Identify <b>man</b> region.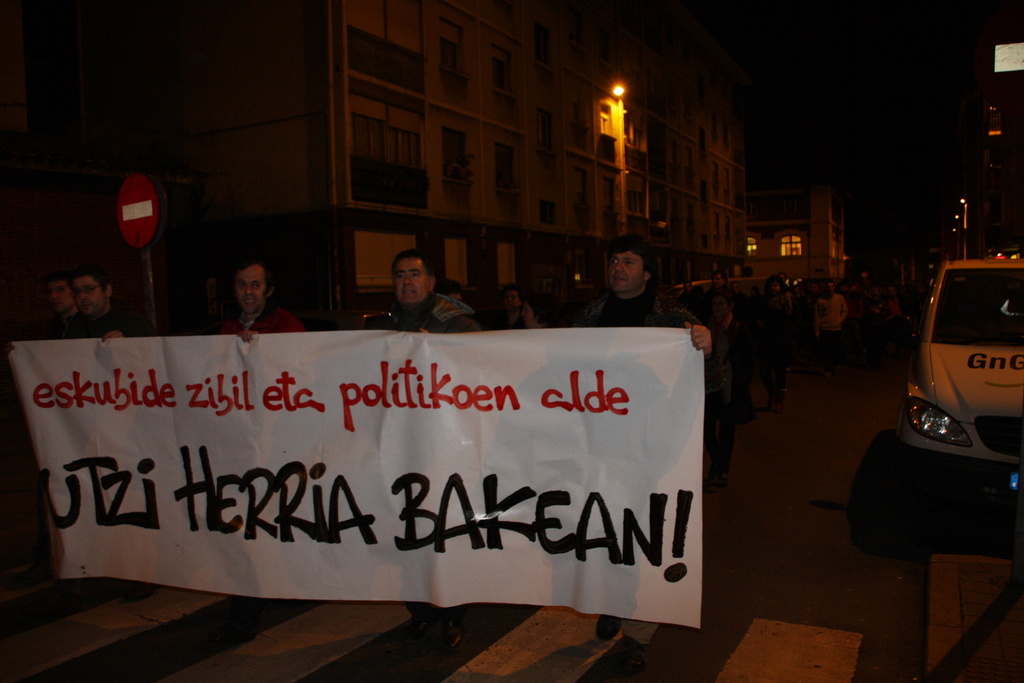
Region: [left=217, top=258, right=307, bottom=338].
